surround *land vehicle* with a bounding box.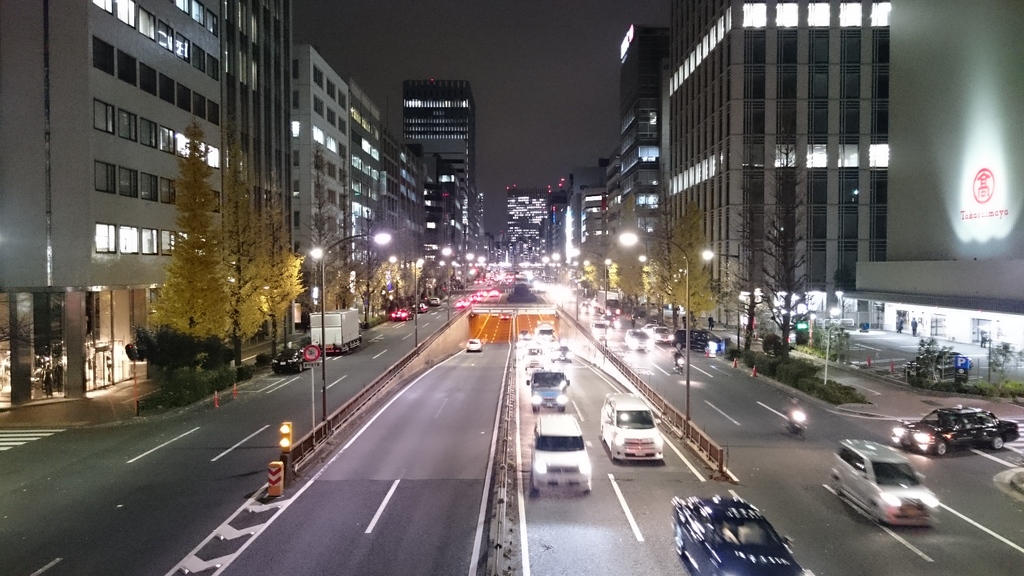
<region>307, 309, 362, 354</region>.
